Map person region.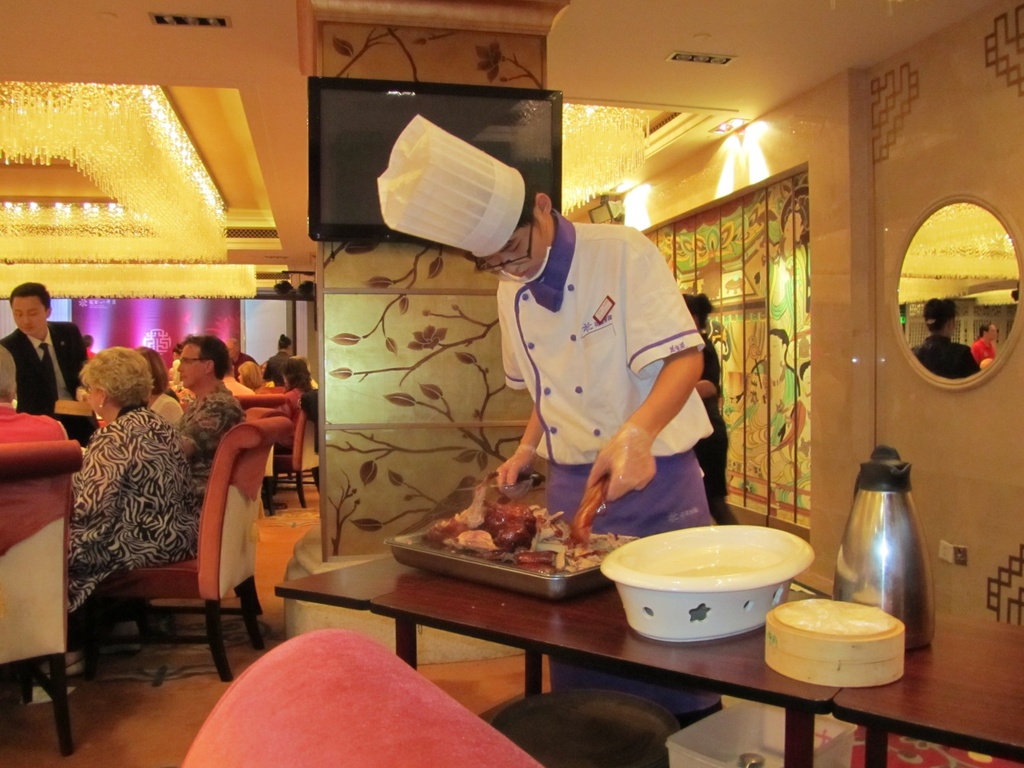
Mapped to rect(236, 358, 266, 397).
